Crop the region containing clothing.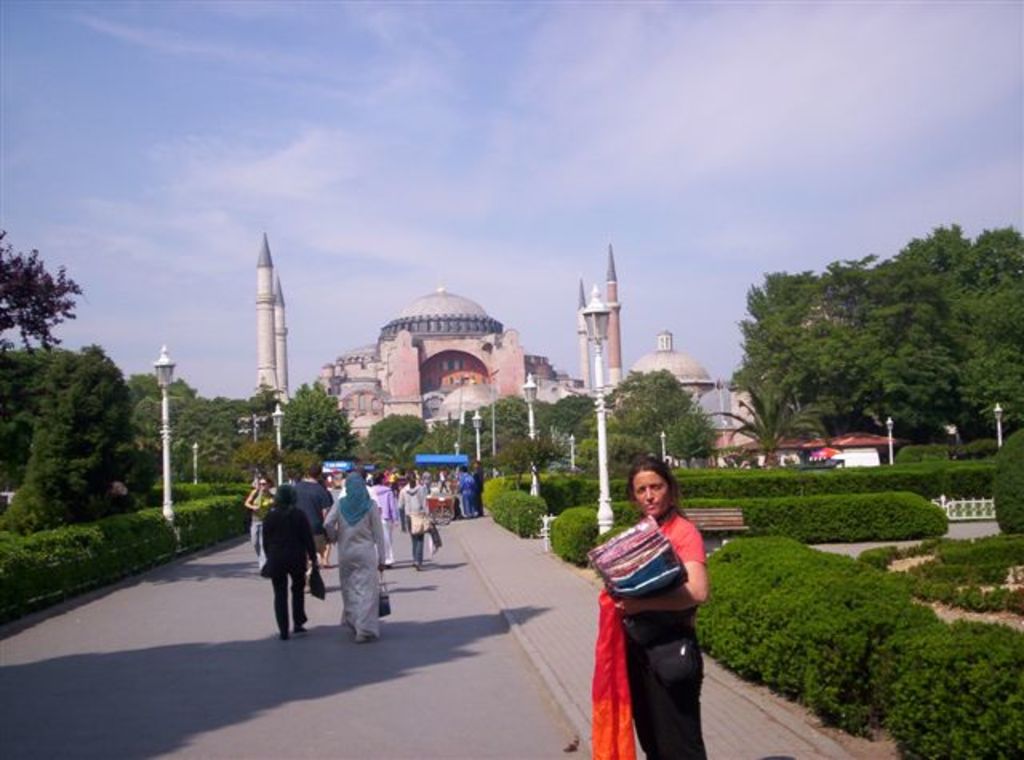
Crop region: detection(323, 491, 387, 635).
